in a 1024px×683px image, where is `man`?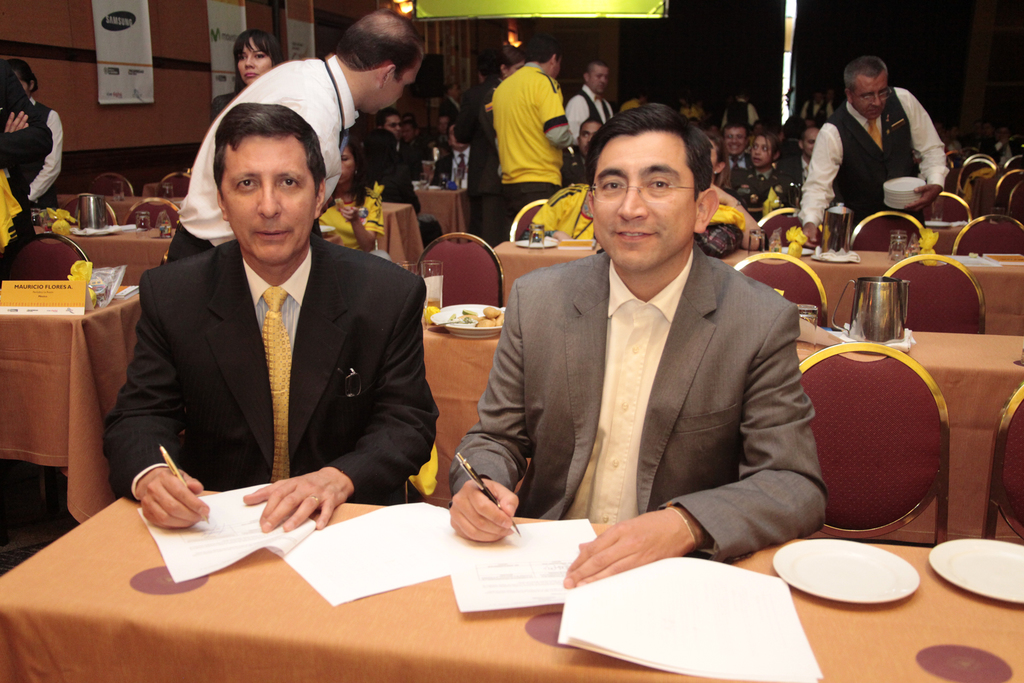
564 54 618 156.
